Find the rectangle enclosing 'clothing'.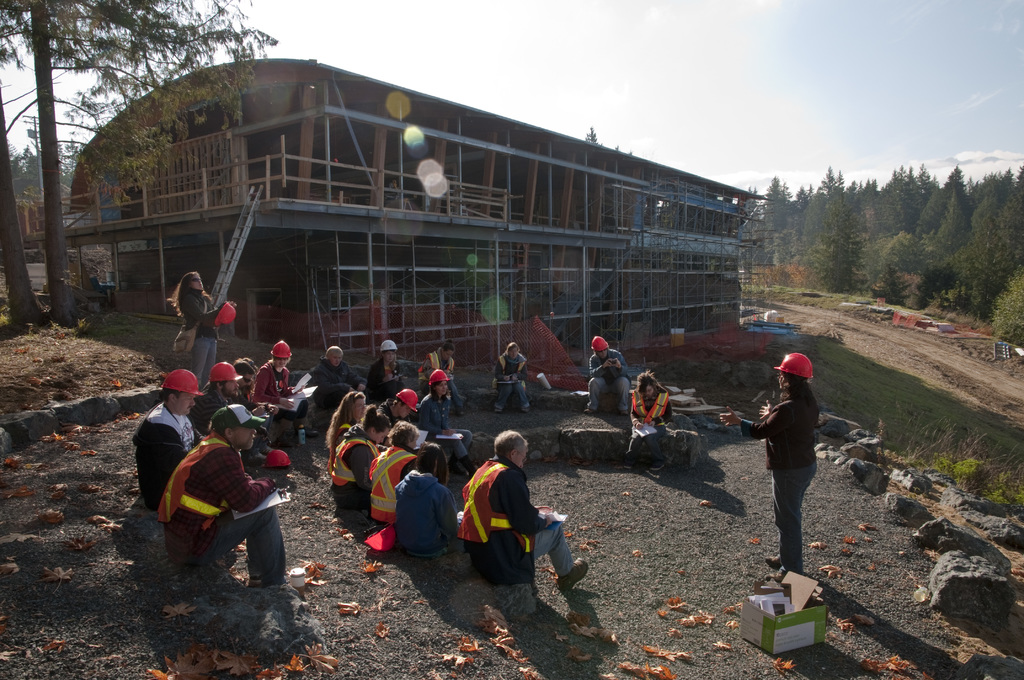
586,346,635,419.
